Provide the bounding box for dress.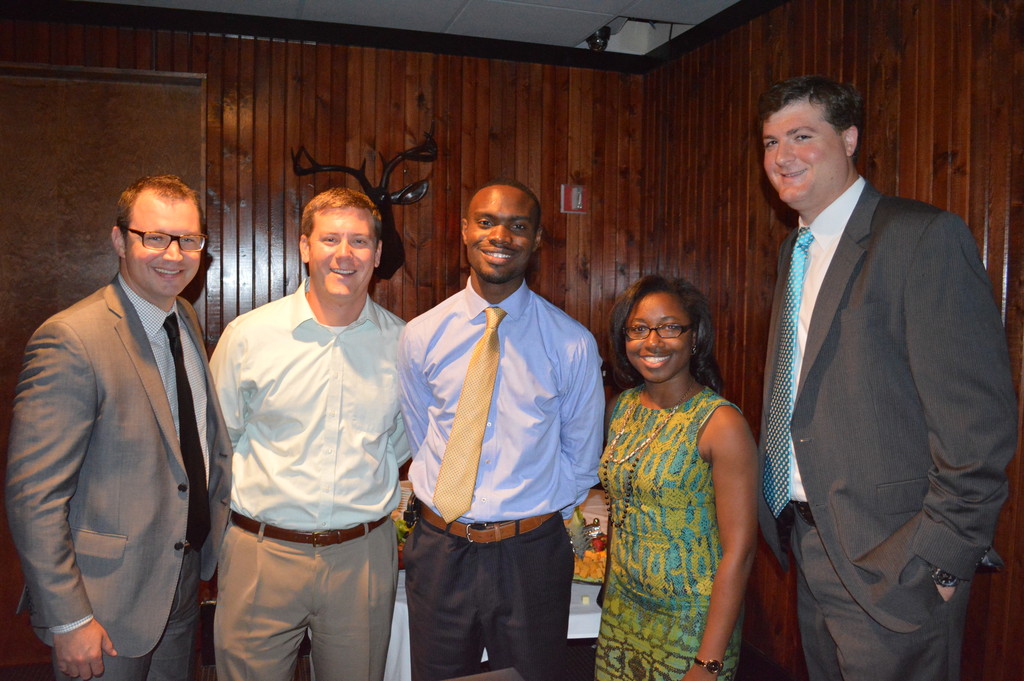
596, 386, 746, 680.
